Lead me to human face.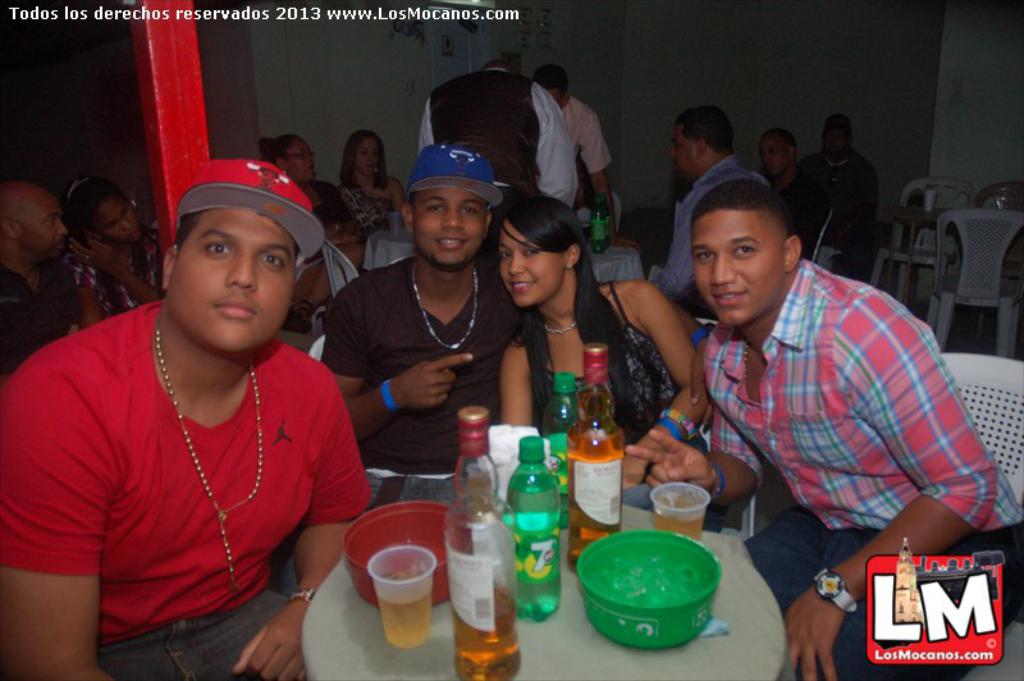
Lead to box(497, 219, 570, 306).
